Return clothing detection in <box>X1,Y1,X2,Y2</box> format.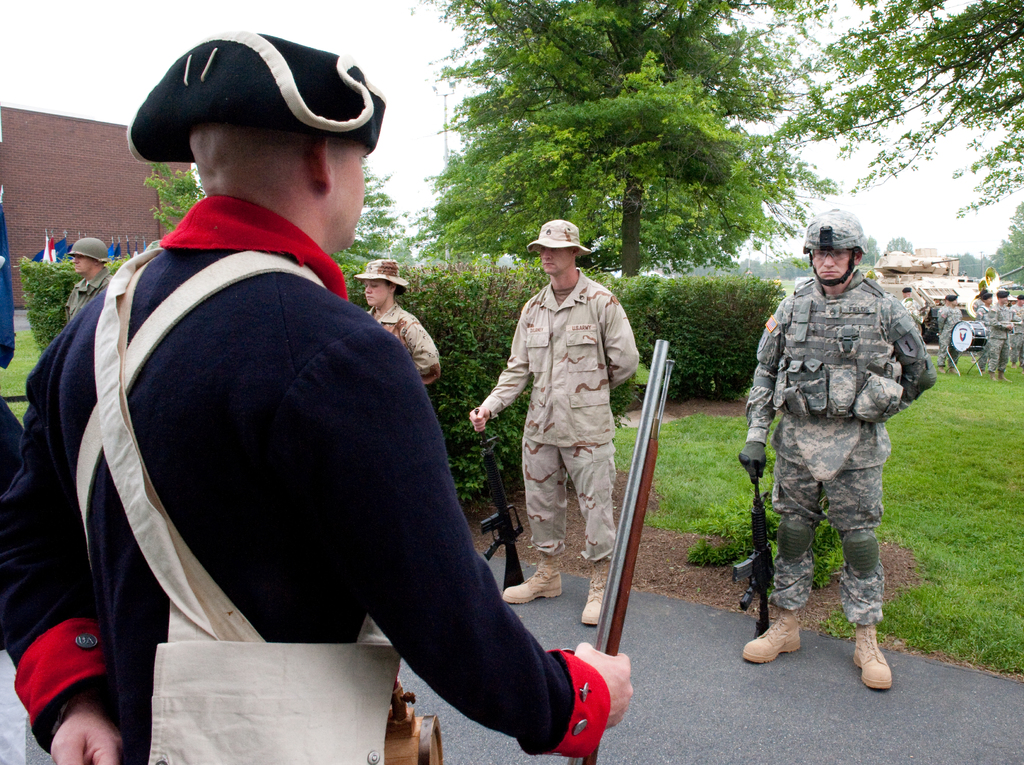
<box>792,203,858,302</box>.
